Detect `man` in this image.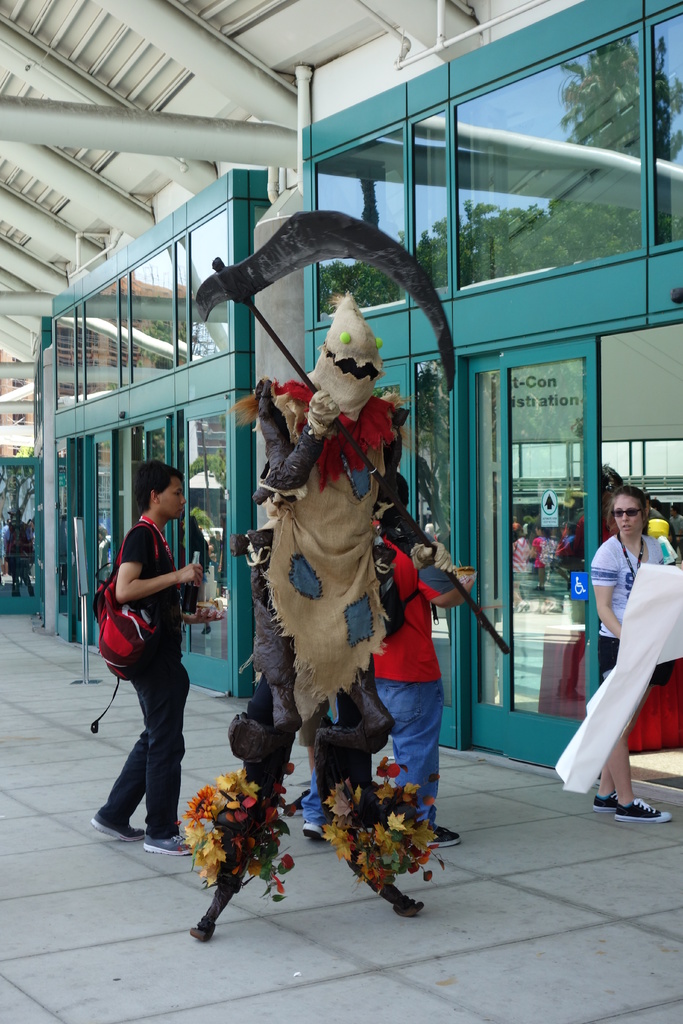
Detection: 93,460,225,860.
